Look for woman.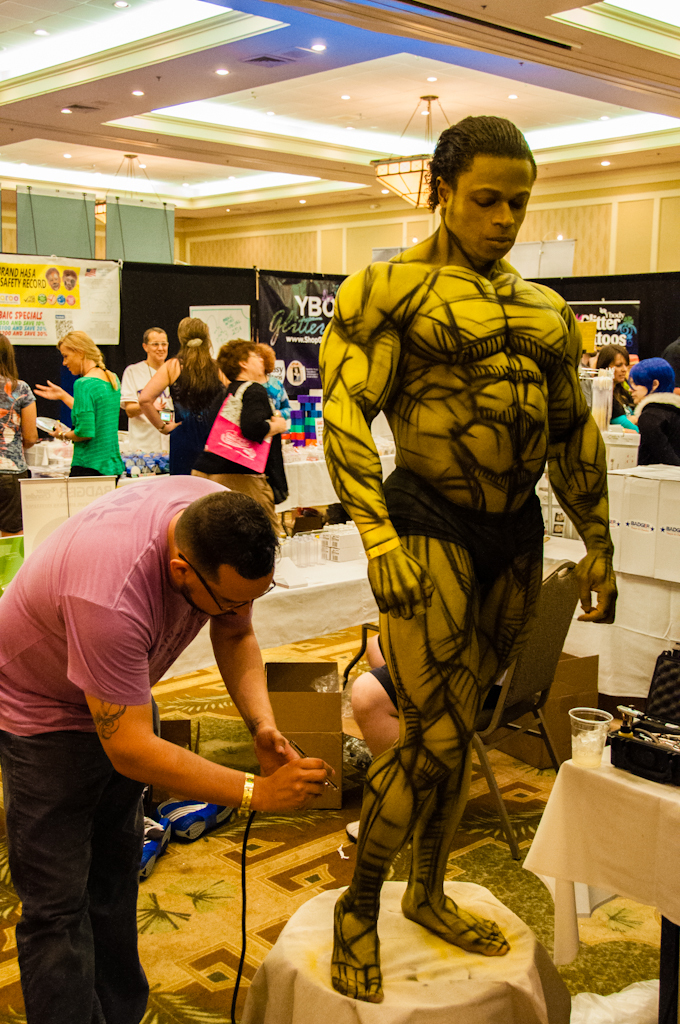
Found: locate(0, 333, 38, 533).
